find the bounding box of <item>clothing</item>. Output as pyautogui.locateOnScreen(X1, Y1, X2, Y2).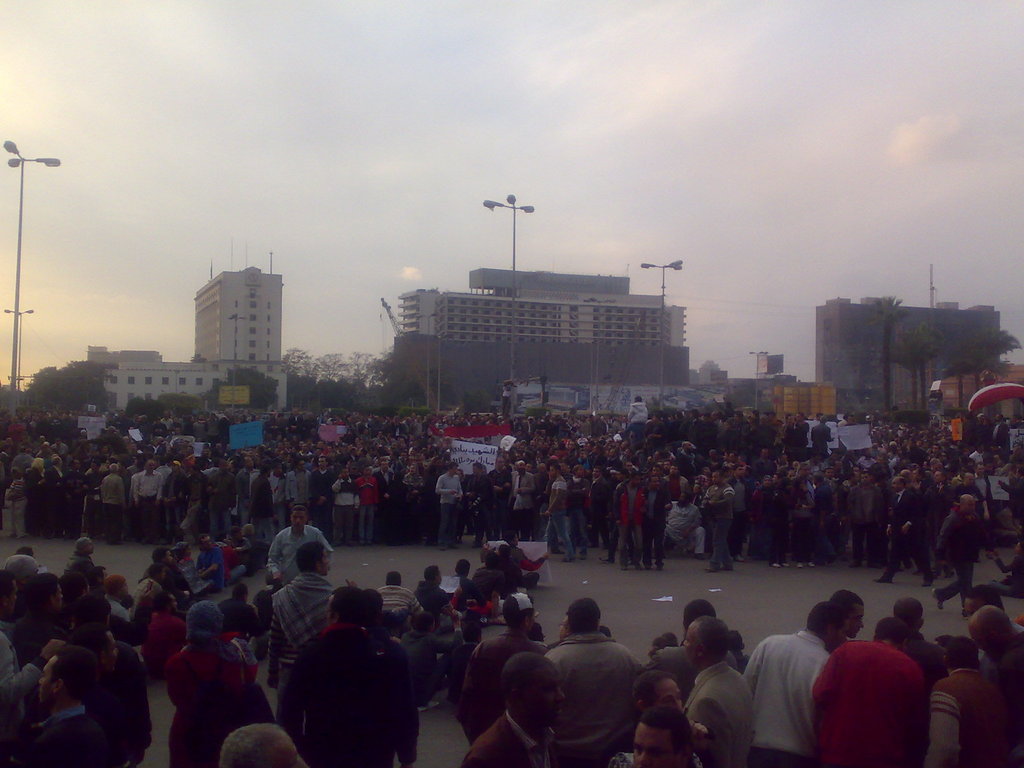
pyautogui.locateOnScreen(540, 623, 645, 767).
